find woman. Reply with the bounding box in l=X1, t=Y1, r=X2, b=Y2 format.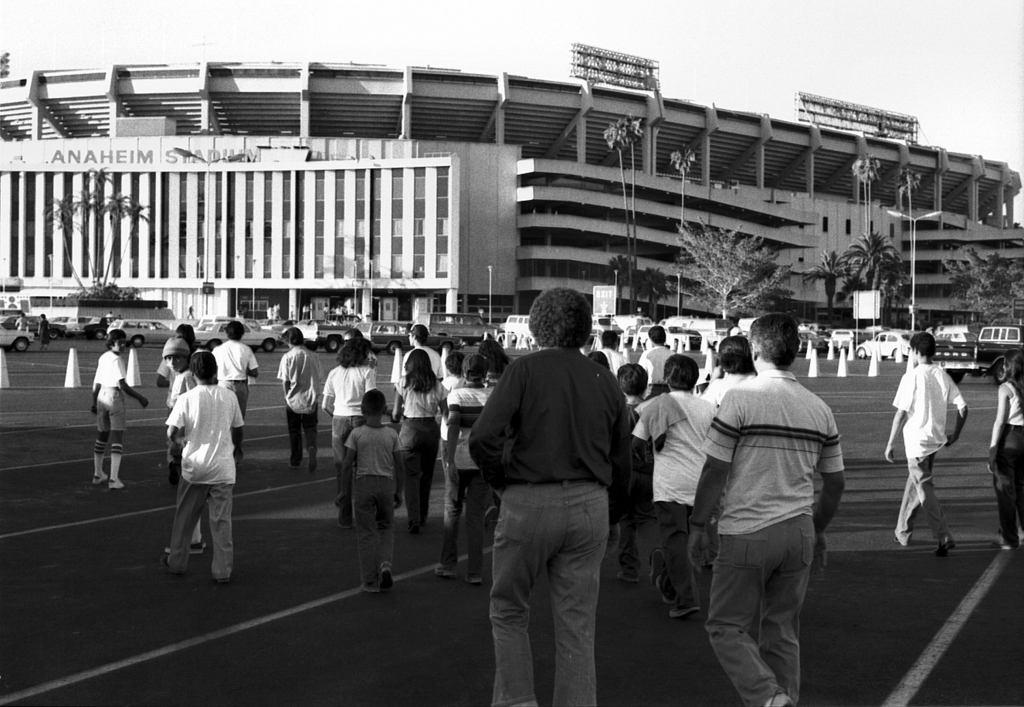
l=985, t=349, r=1023, b=555.
